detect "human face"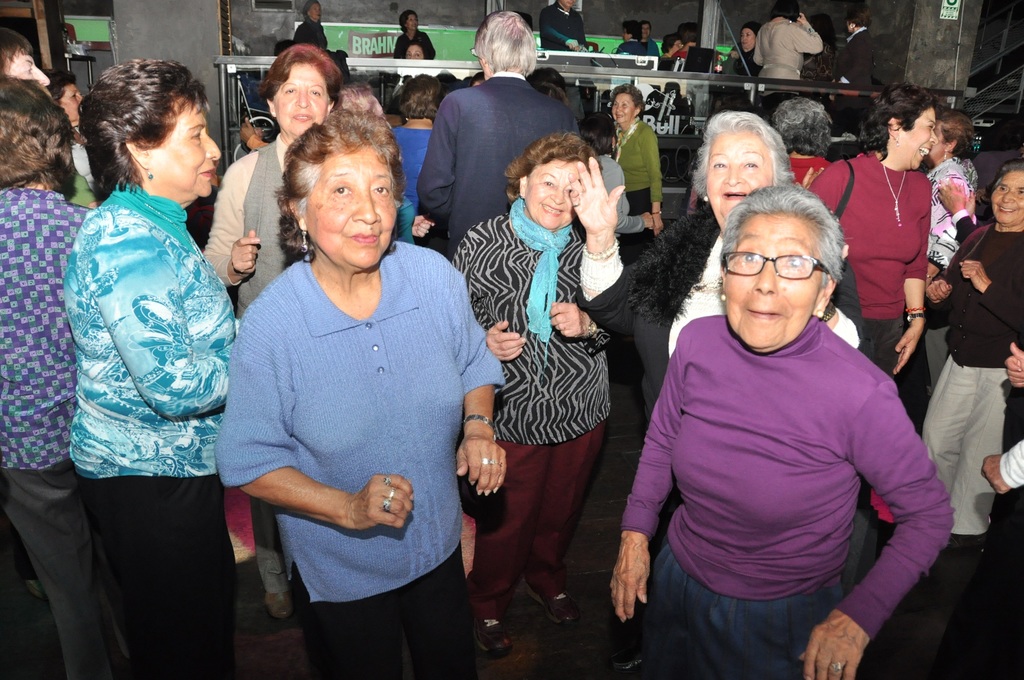
<bbox>523, 160, 575, 231</bbox>
